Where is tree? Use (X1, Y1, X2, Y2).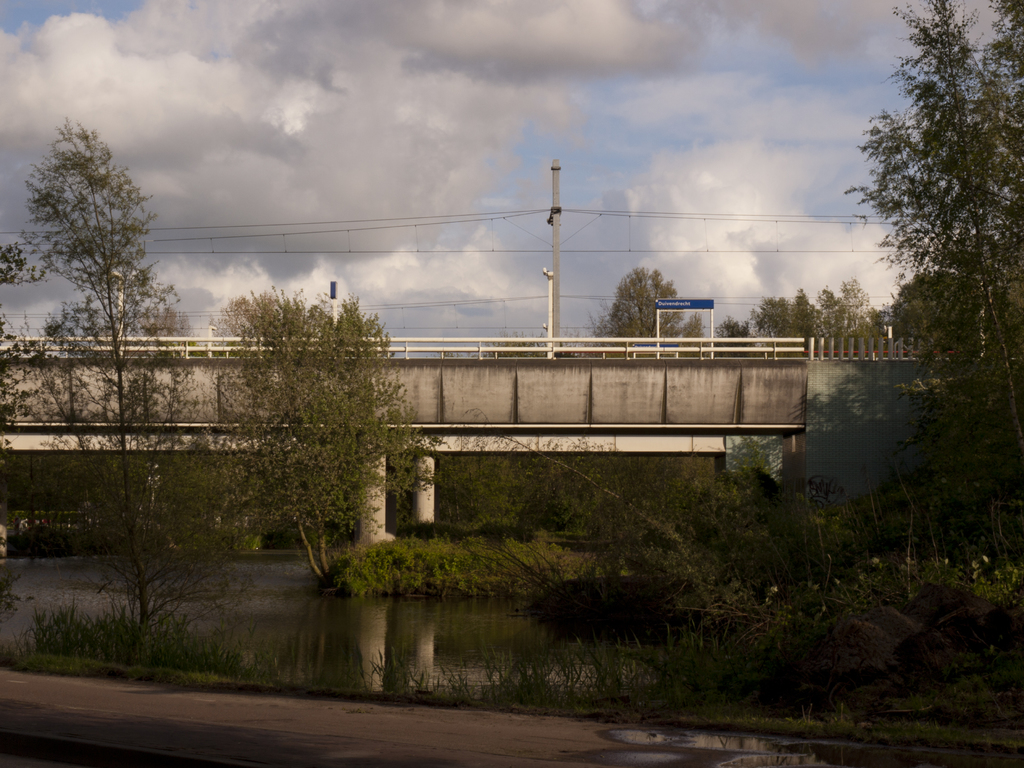
(0, 110, 235, 639).
